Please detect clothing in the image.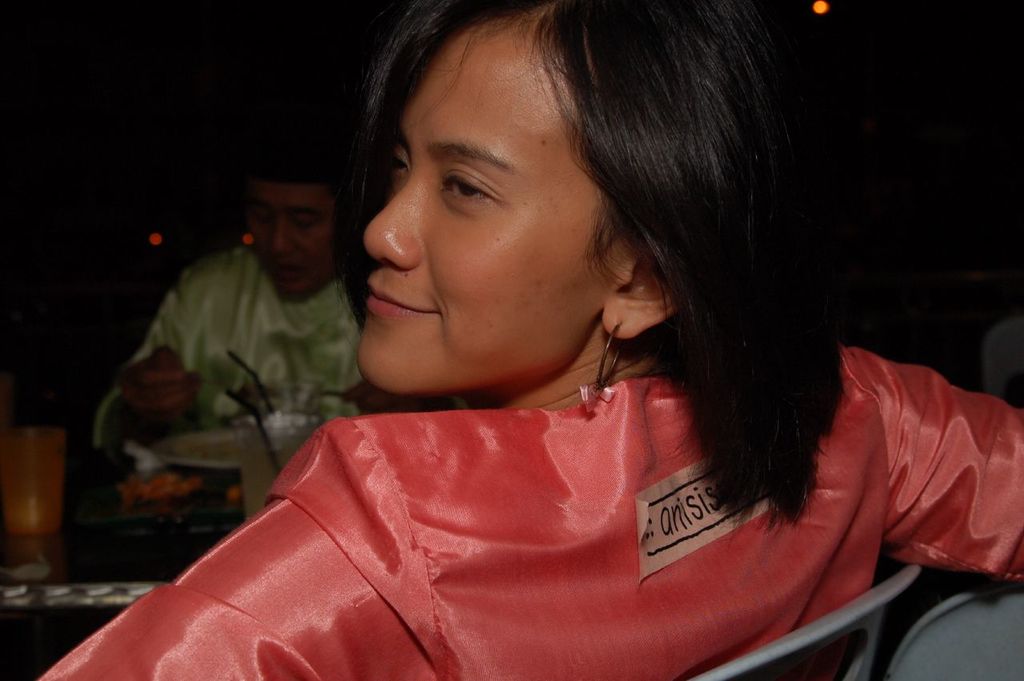
x1=36, y1=337, x2=1023, y2=680.
